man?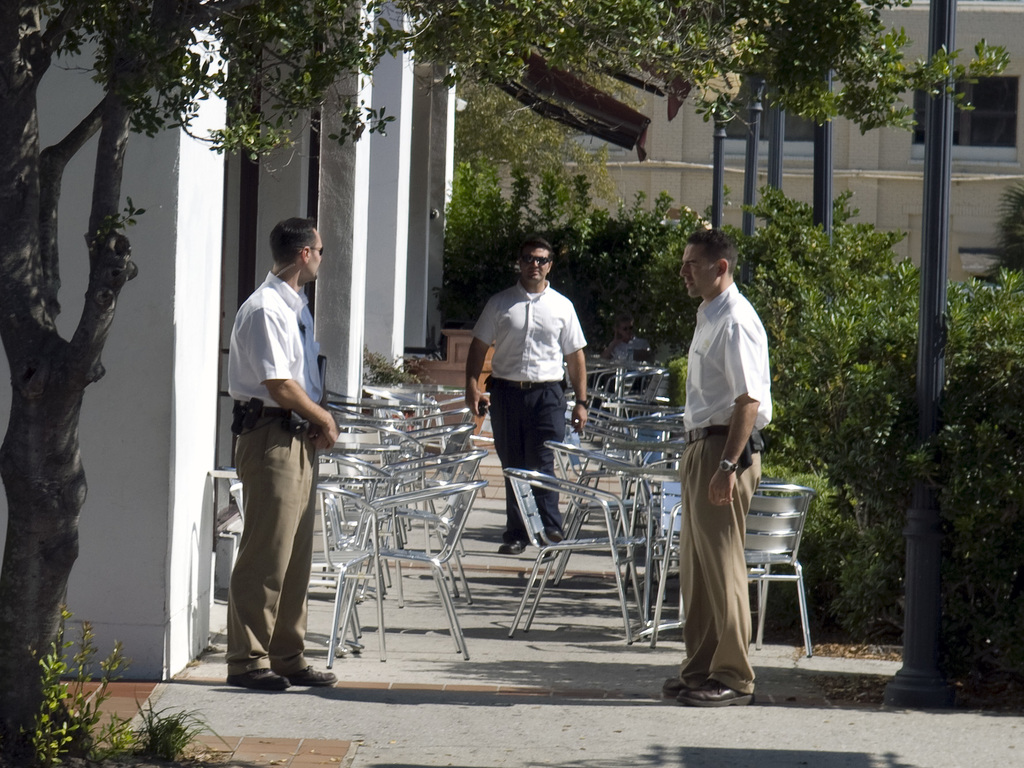
bbox=(212, 207, 337, 701)
